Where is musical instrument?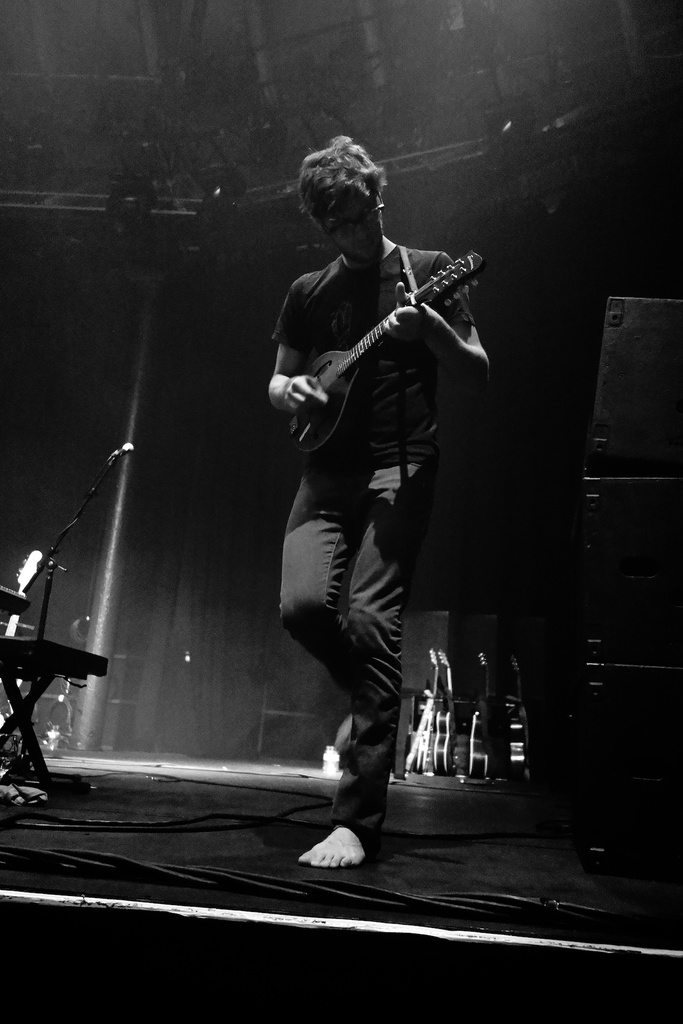
rect(435, 645, 456, 778).
